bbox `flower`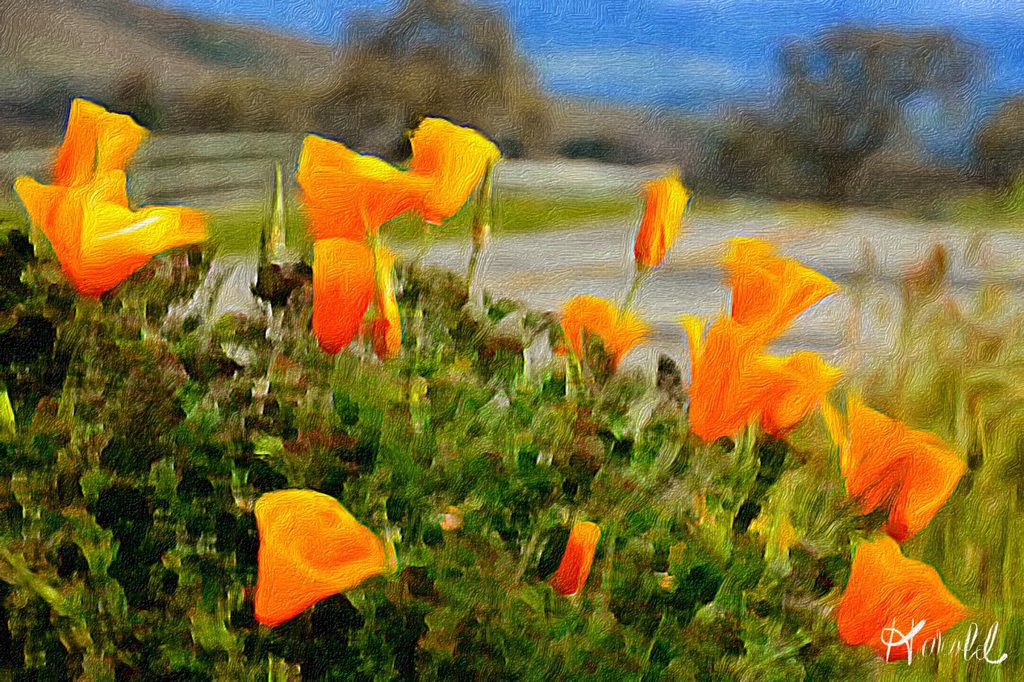
308 232 383 349
